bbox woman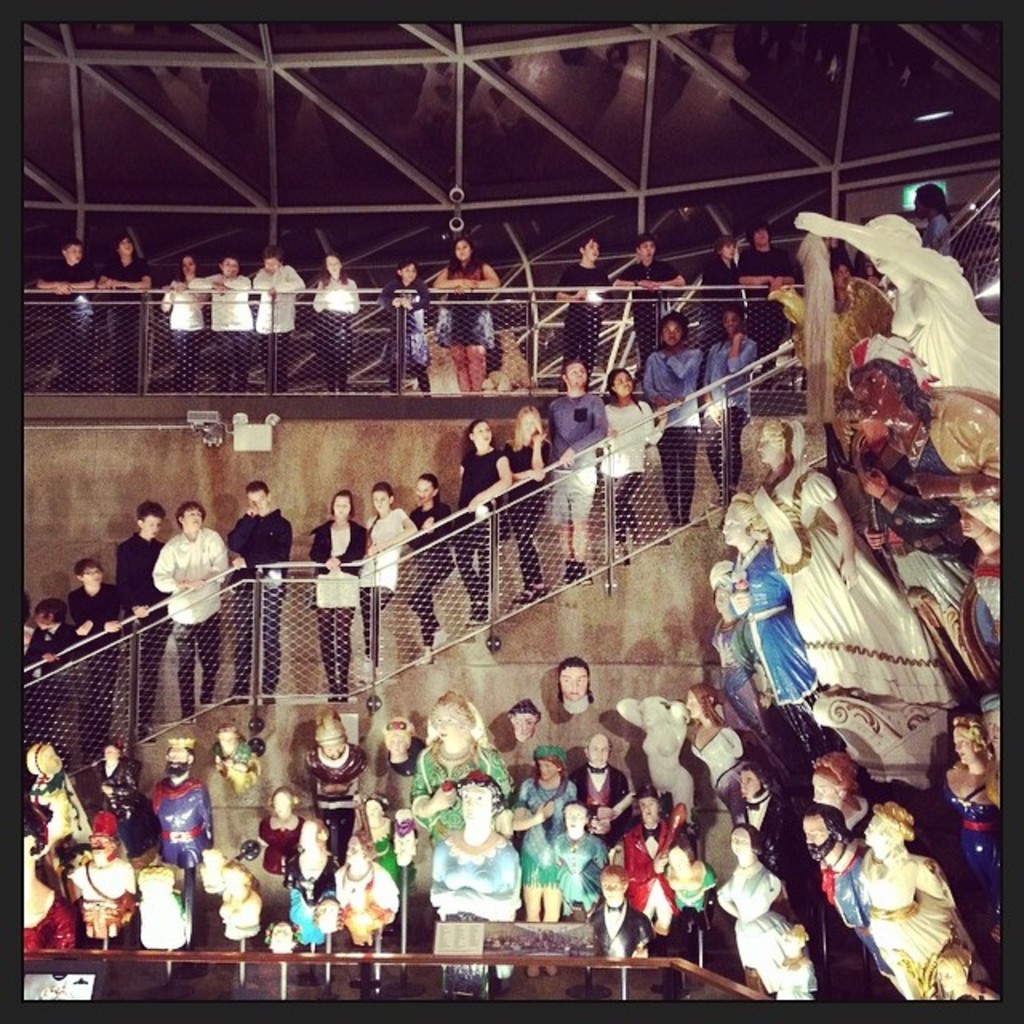
[256, 786, 304, 874]
